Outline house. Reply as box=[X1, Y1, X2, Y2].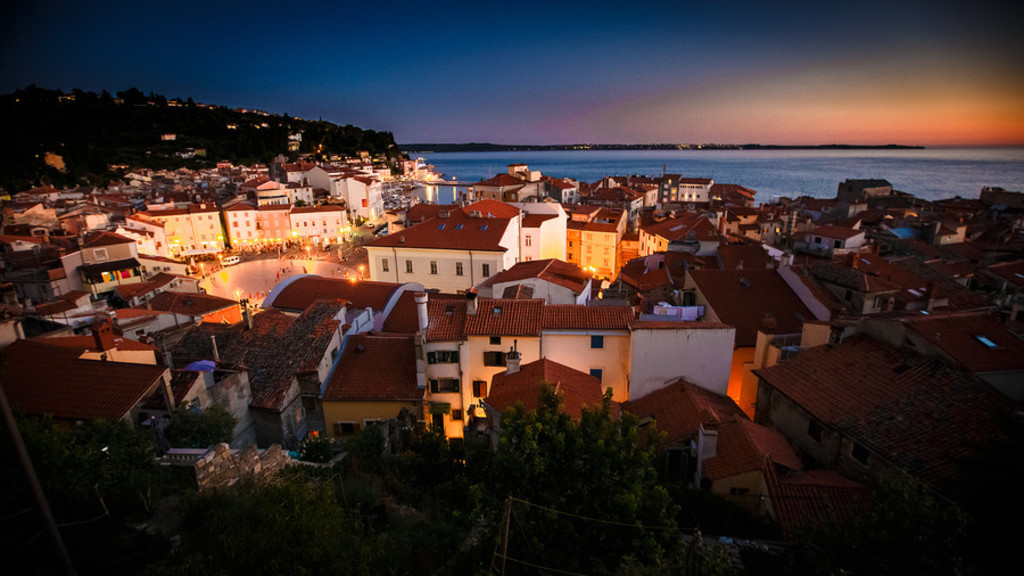
box=[396, 172, 463, 208].
